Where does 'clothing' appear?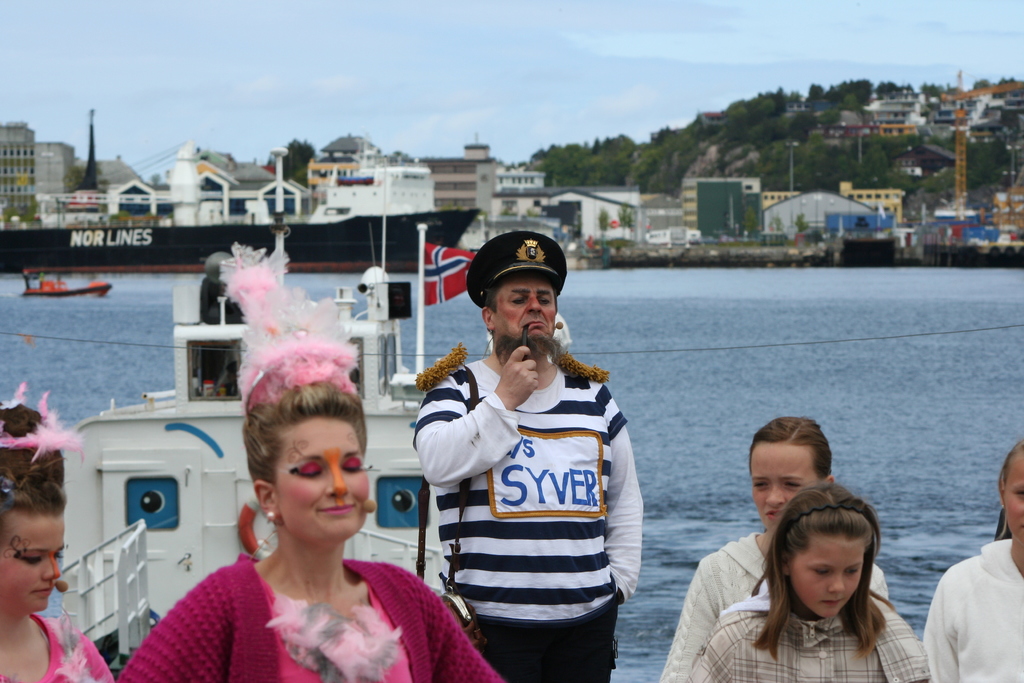
Appears at 701,582,927,682.
